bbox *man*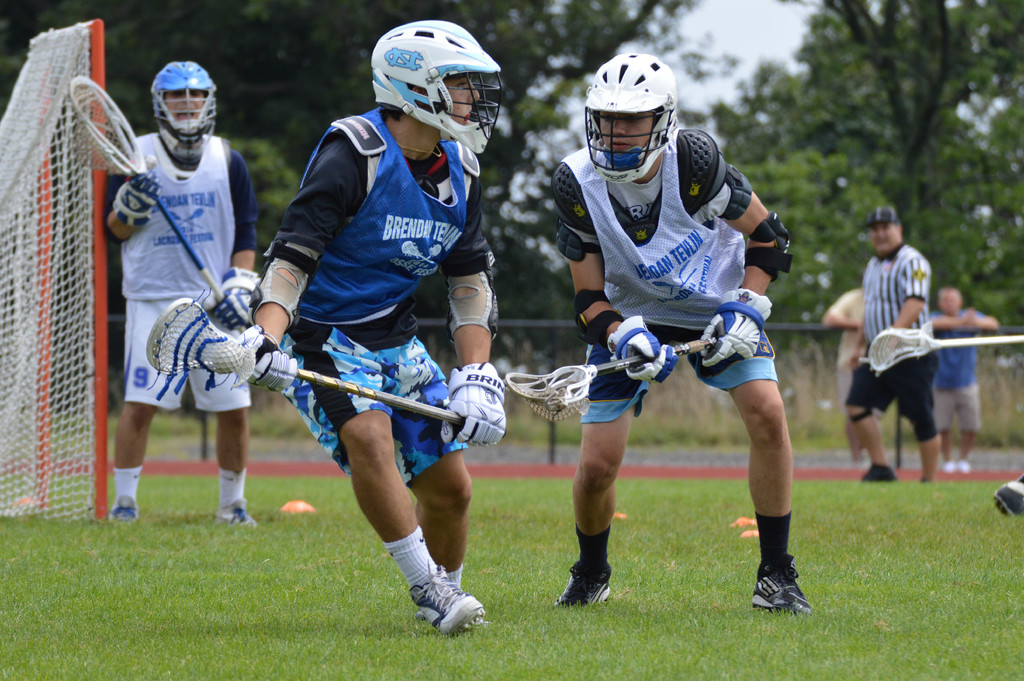
box=[855, 201, 938, 471]
